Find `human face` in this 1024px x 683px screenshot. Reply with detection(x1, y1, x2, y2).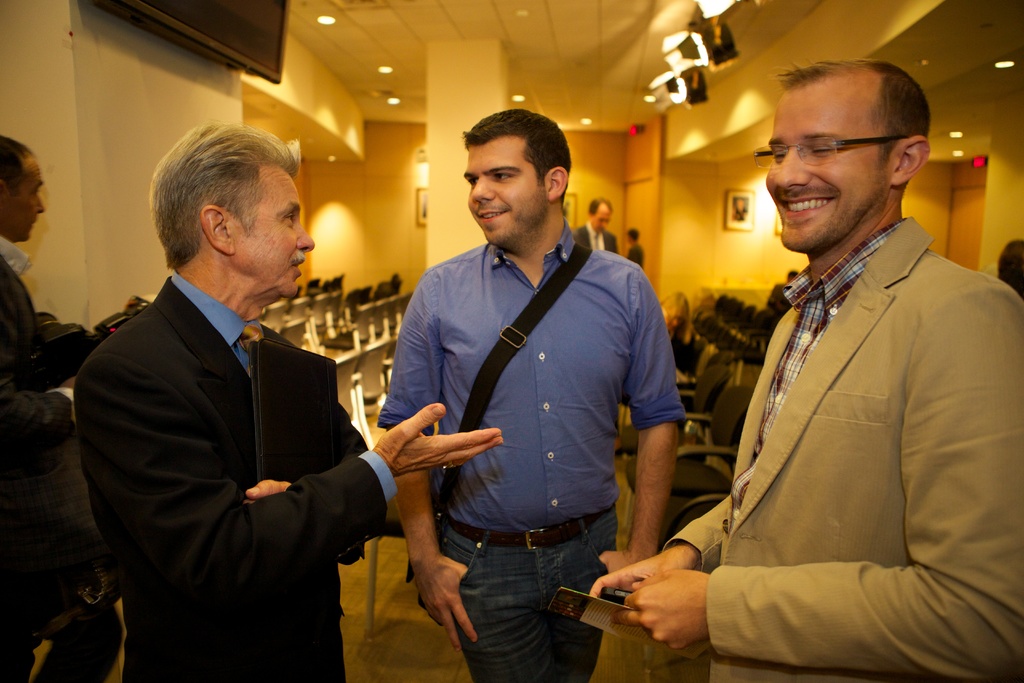
detection(750, 94, 897, 257).
